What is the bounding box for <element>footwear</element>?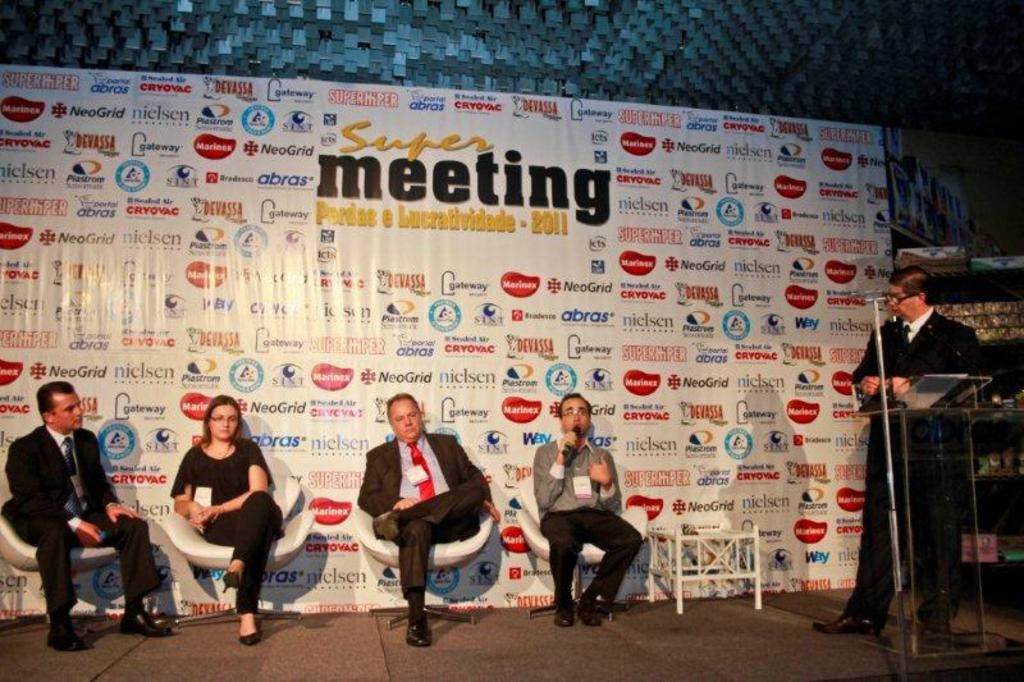
crop(42, 632, 87, 651).
